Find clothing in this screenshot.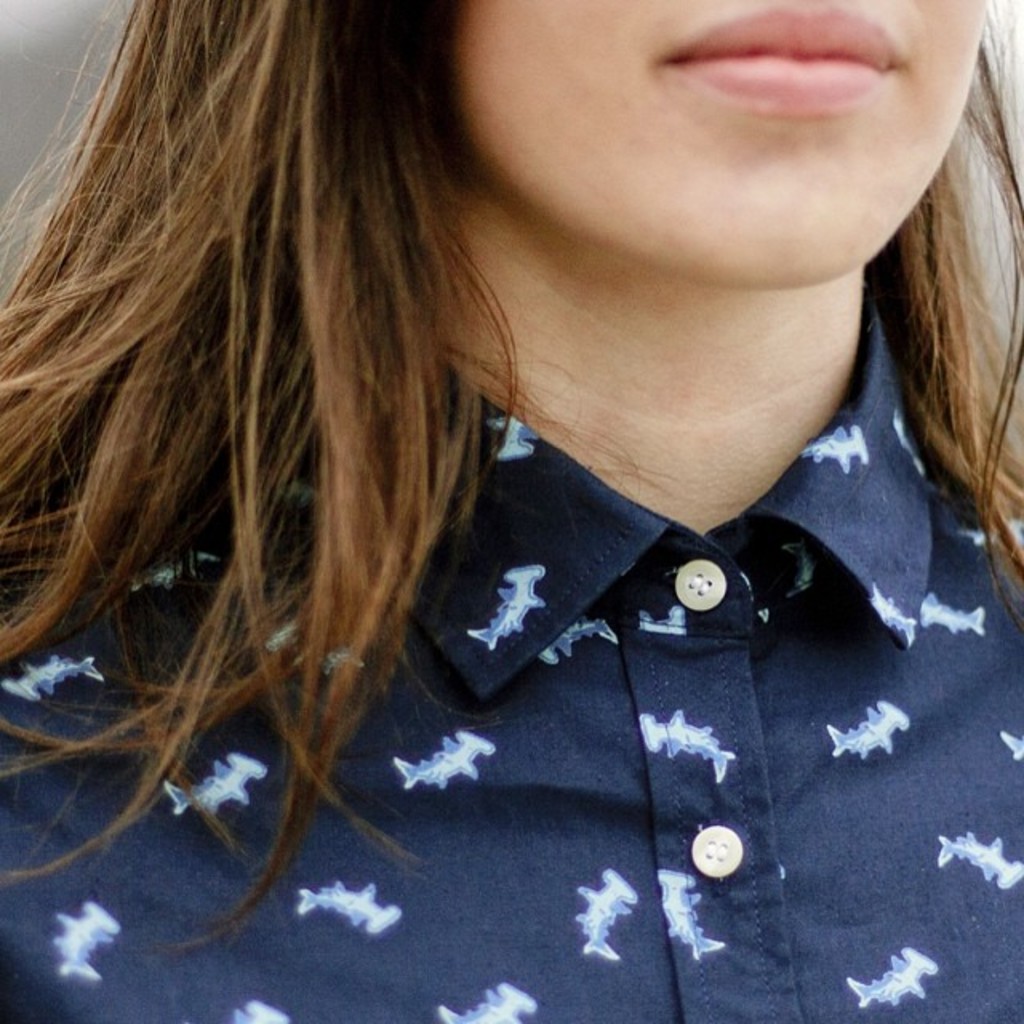
The bounding box for clothing is bbox=[37, 117, 941, 955].
